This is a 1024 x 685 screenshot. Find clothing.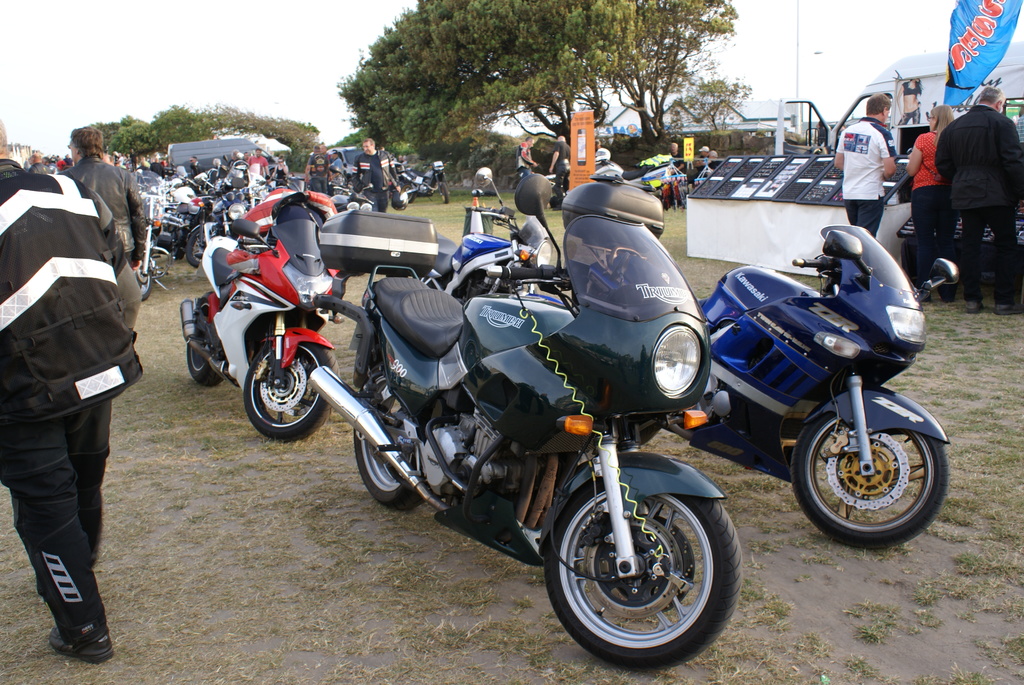
Bounding box: bbox(708, 159, 719, 172).
